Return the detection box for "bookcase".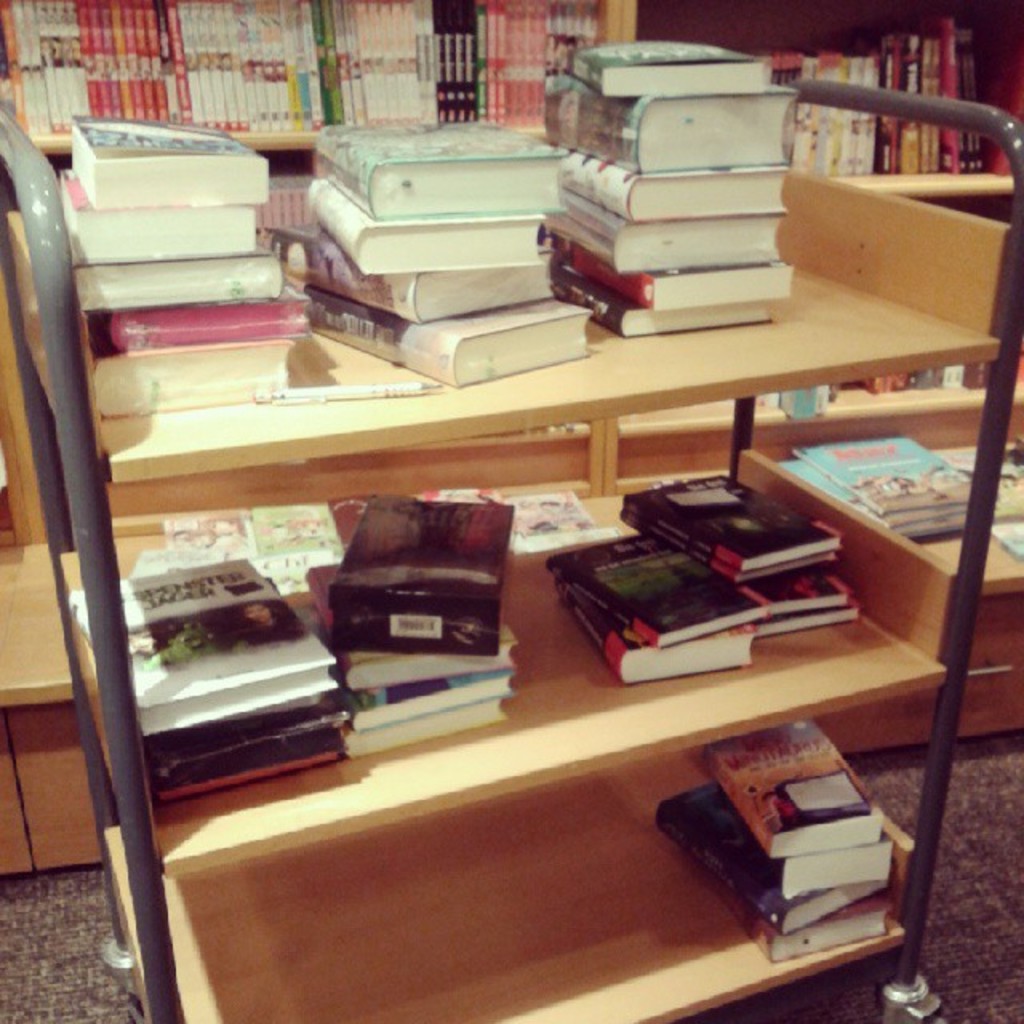
0,0,1022,890.
